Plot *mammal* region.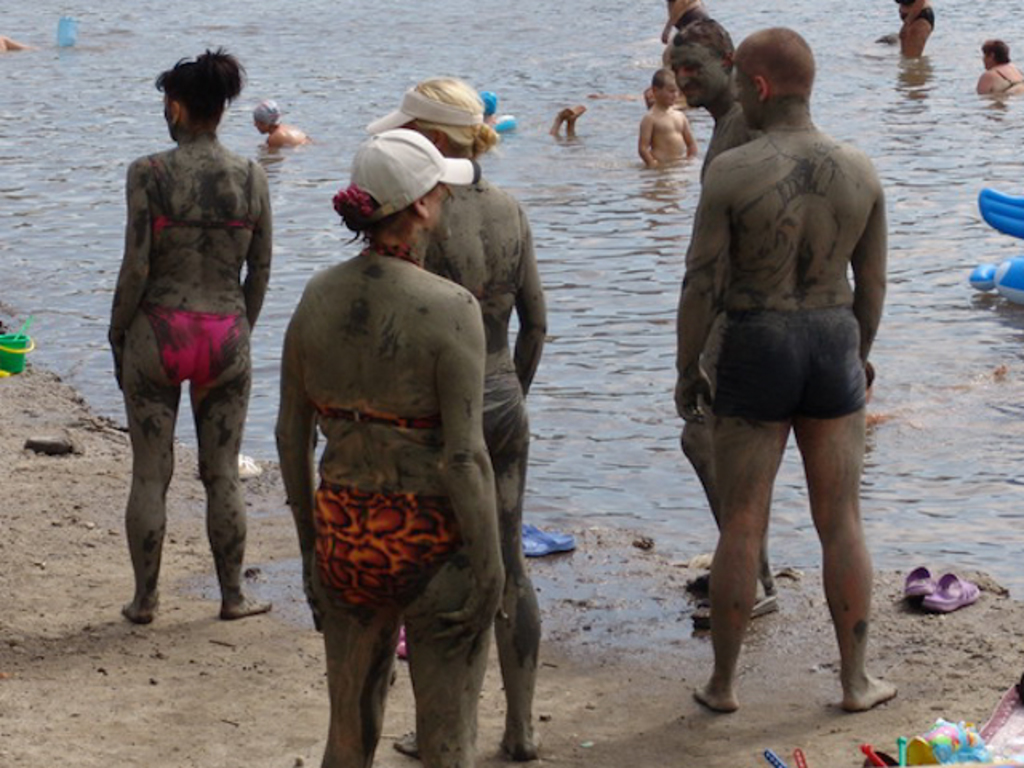
Plotted at pyautogui.locateOnScreen(693, 22, 896, 710).
